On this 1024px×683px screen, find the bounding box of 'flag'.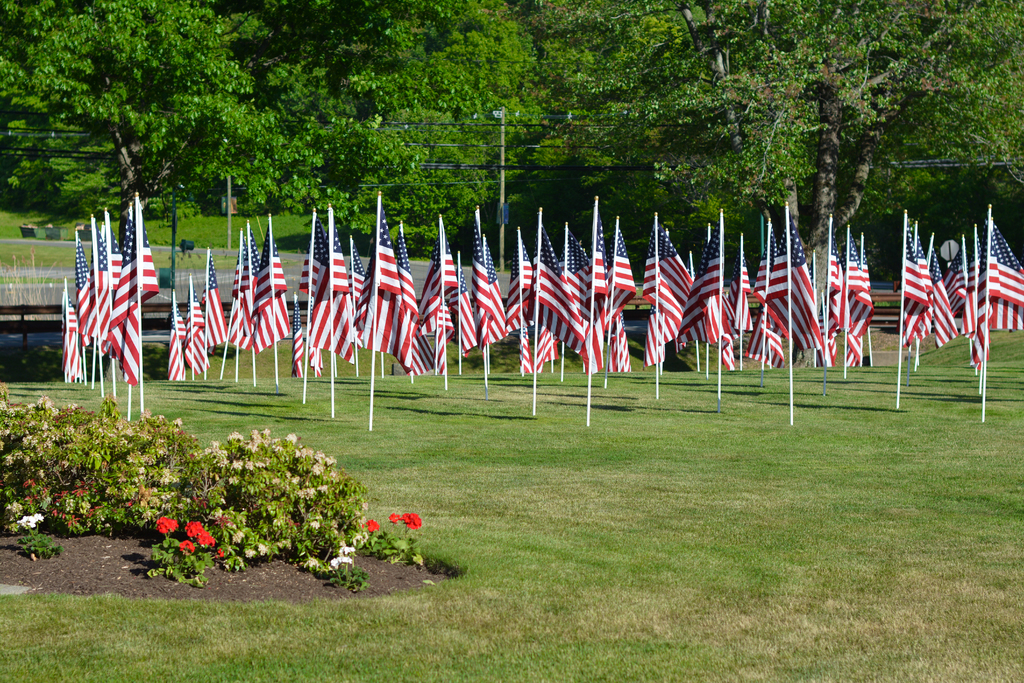
Bounding box: (left=453, top=251, right=478, bottom=366).
